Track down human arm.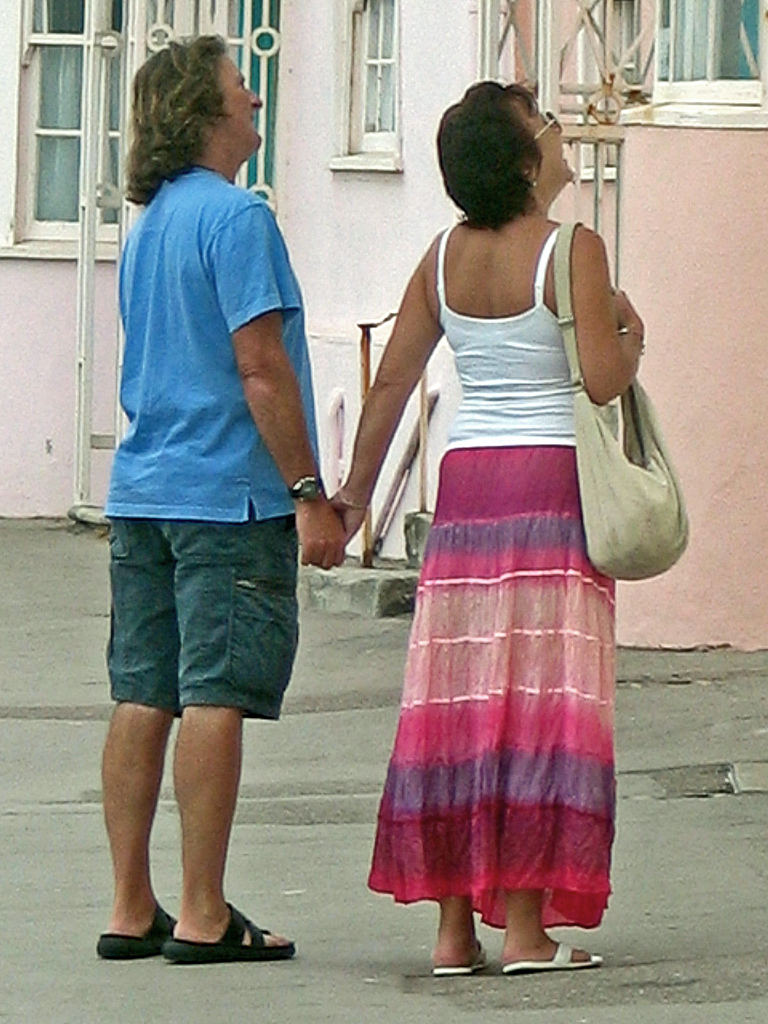
Tracked to crop(203, 198, 347, 571).
